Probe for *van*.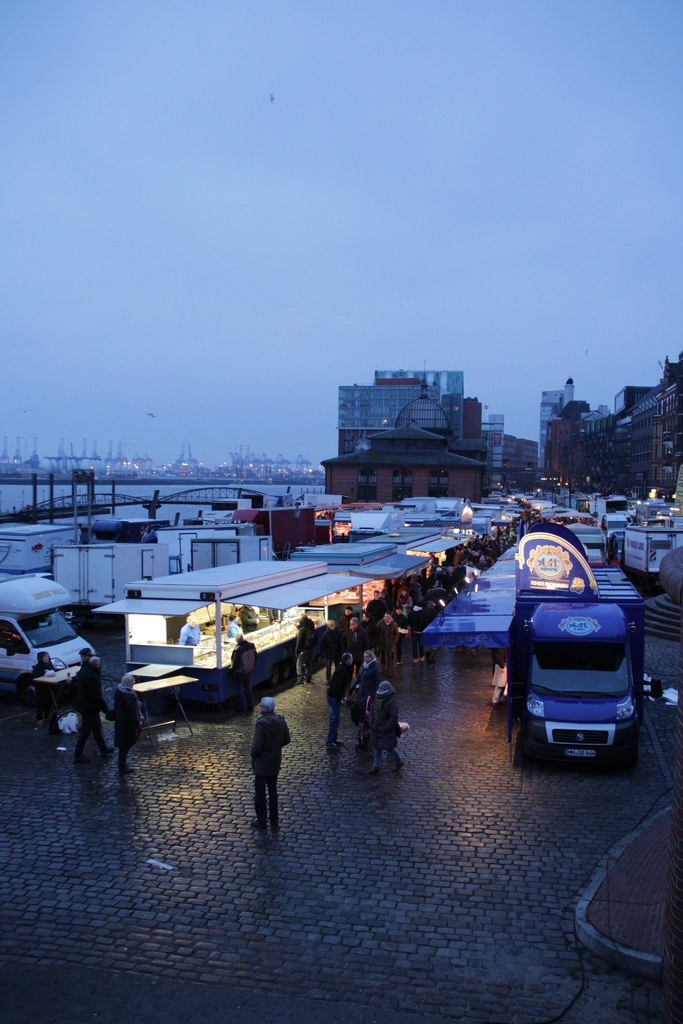
Probe result: x1=0 y1=573 x2=99 y2=707.
